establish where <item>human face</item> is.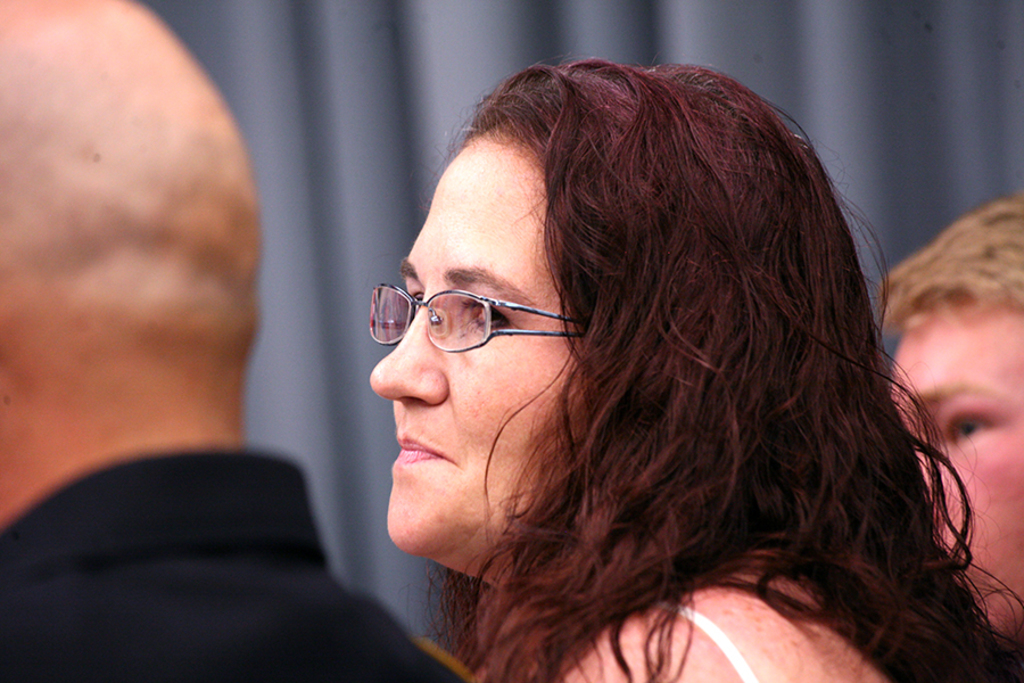
Established at <box>365,137,579,550</box>.
